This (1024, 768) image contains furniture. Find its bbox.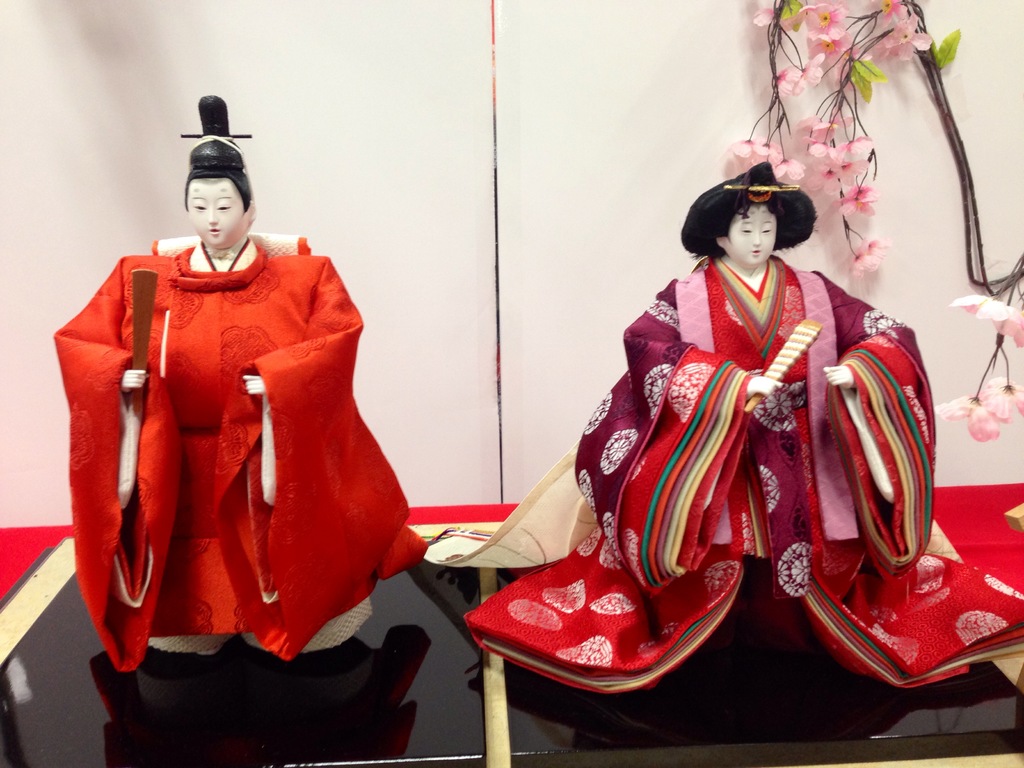
left=0, top=482, right=1023, bottom=767.
